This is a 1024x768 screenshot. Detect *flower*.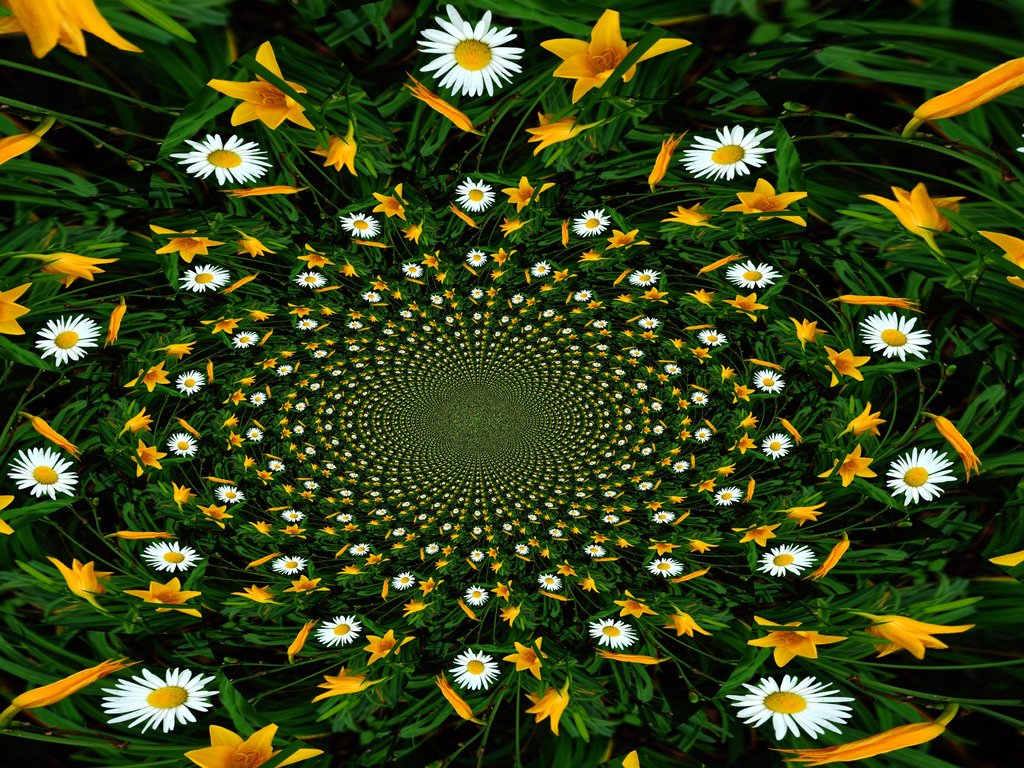
[left=339, top=565, right=357, bottom=577].
